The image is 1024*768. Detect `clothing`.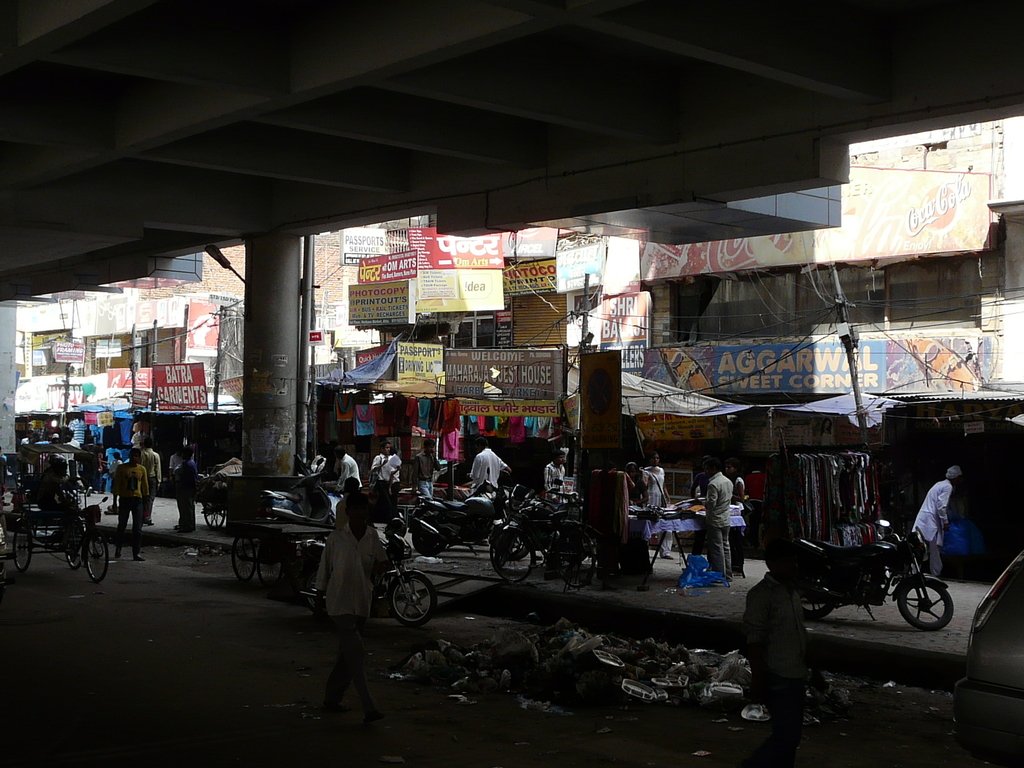
Detection: crop(732, 474, 746, 570).
